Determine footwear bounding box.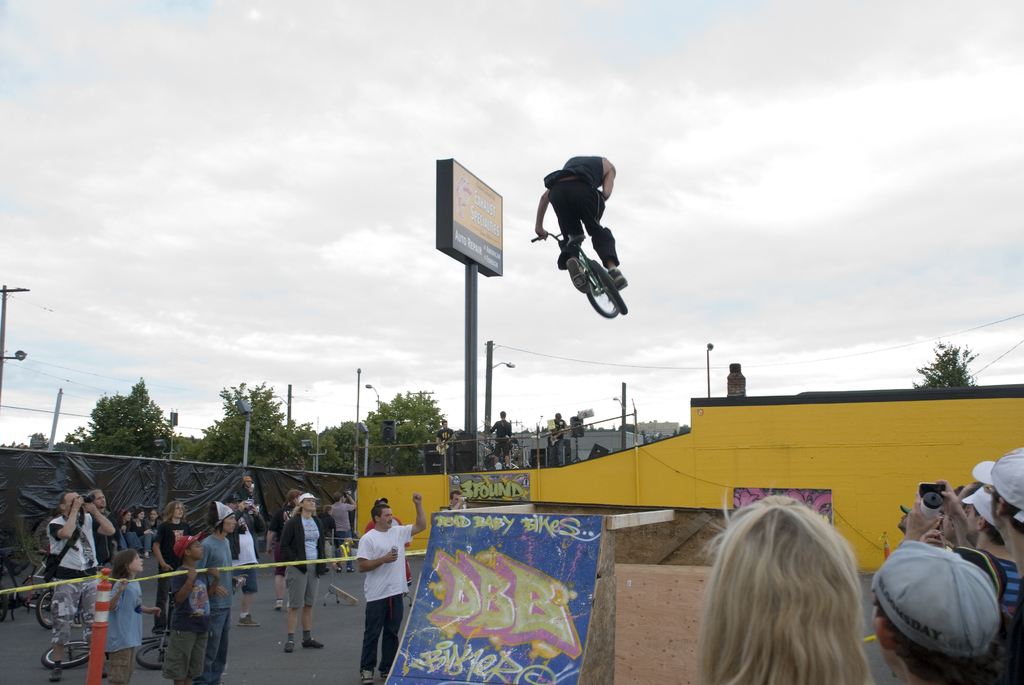
Determined: {"x1": 360, "y1": 671, "x2": 371, "y2": 684}.
